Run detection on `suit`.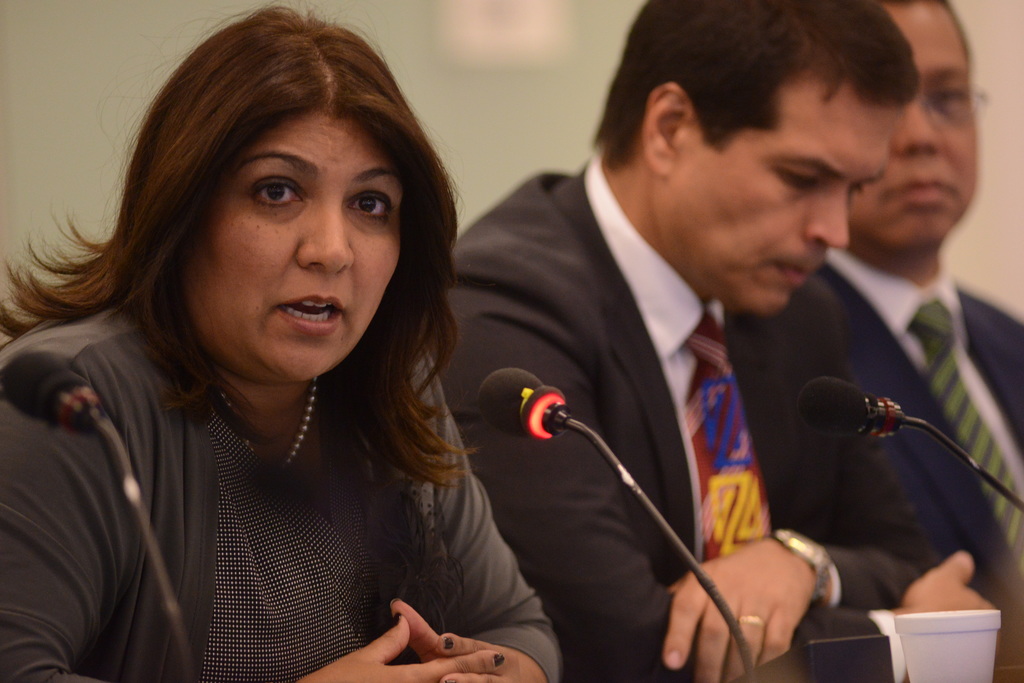
Result: BBox(811, 248, 1022, 599).
